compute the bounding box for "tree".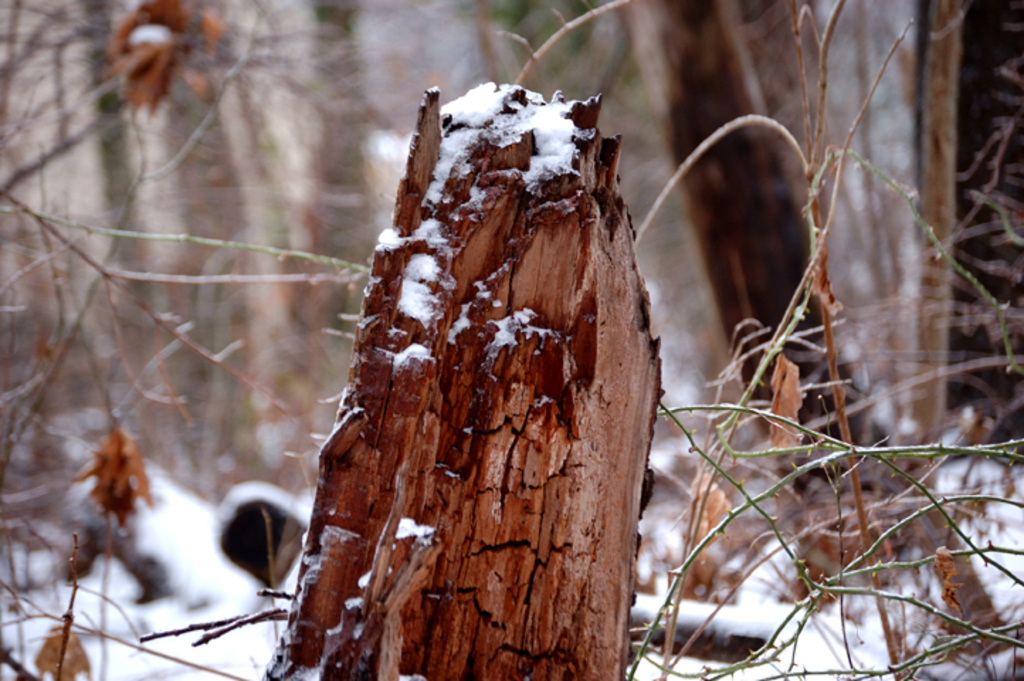
pyautogui.locateOnScreen(0, 0, 1023, 680).
